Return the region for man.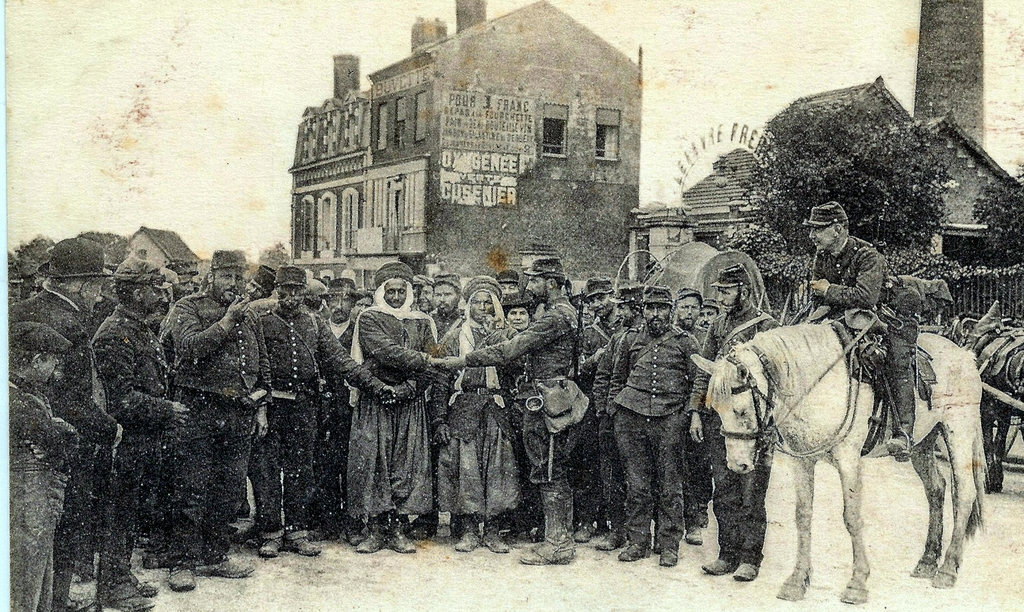
rect(813, 203, 920, 475).
